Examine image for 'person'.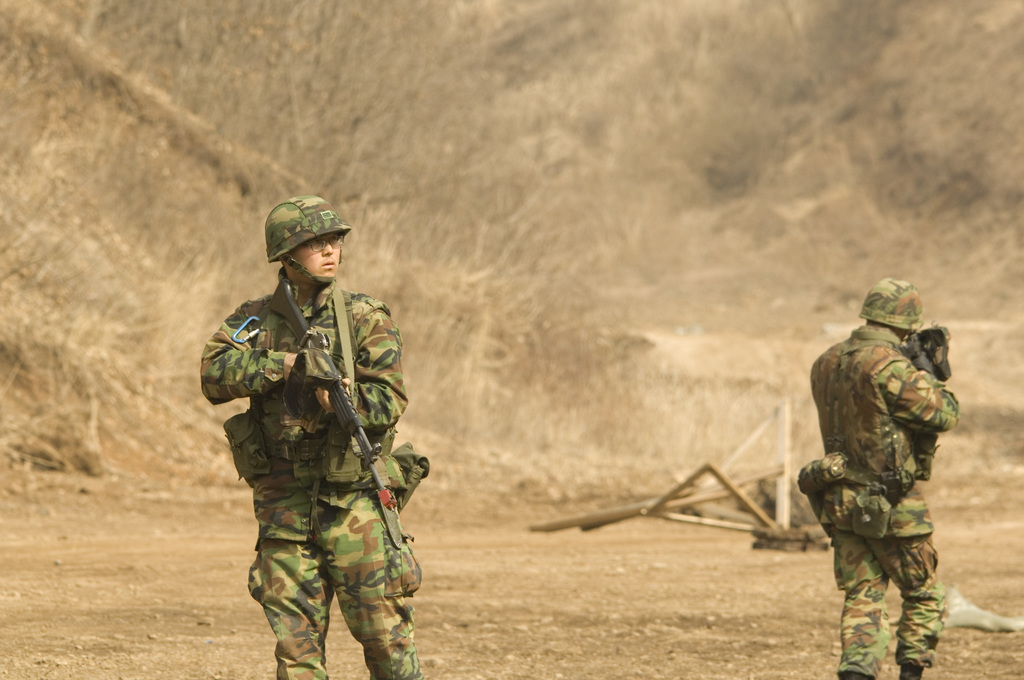
Examination result: box(213, 209, 422, 679).
